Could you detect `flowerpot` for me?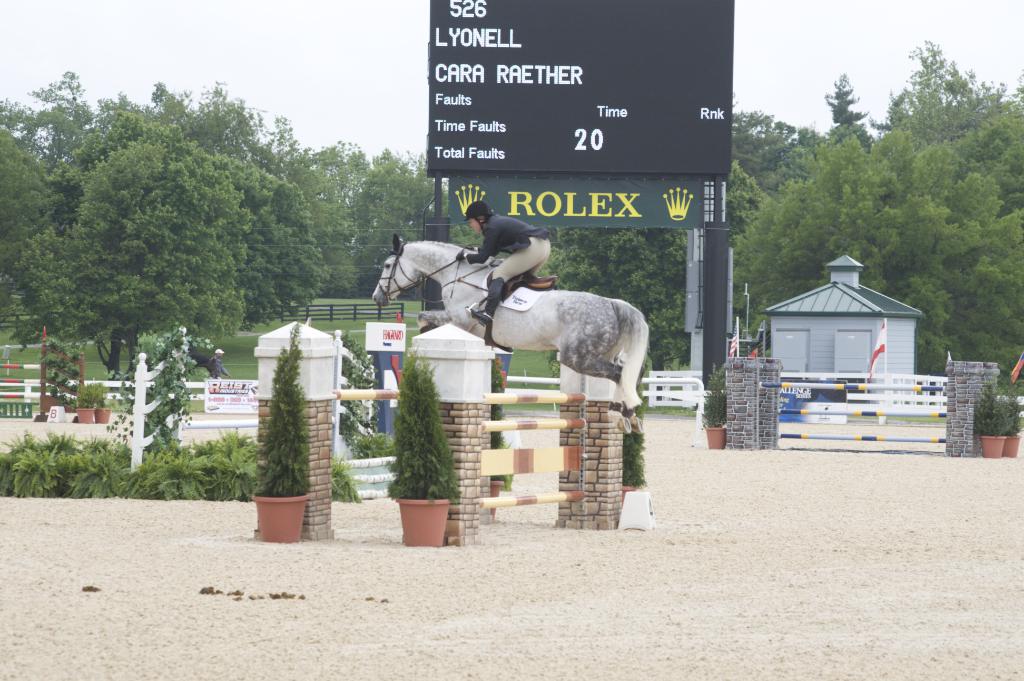
Detection result: x1=980, y1=434, x2=1003, y2=459.
